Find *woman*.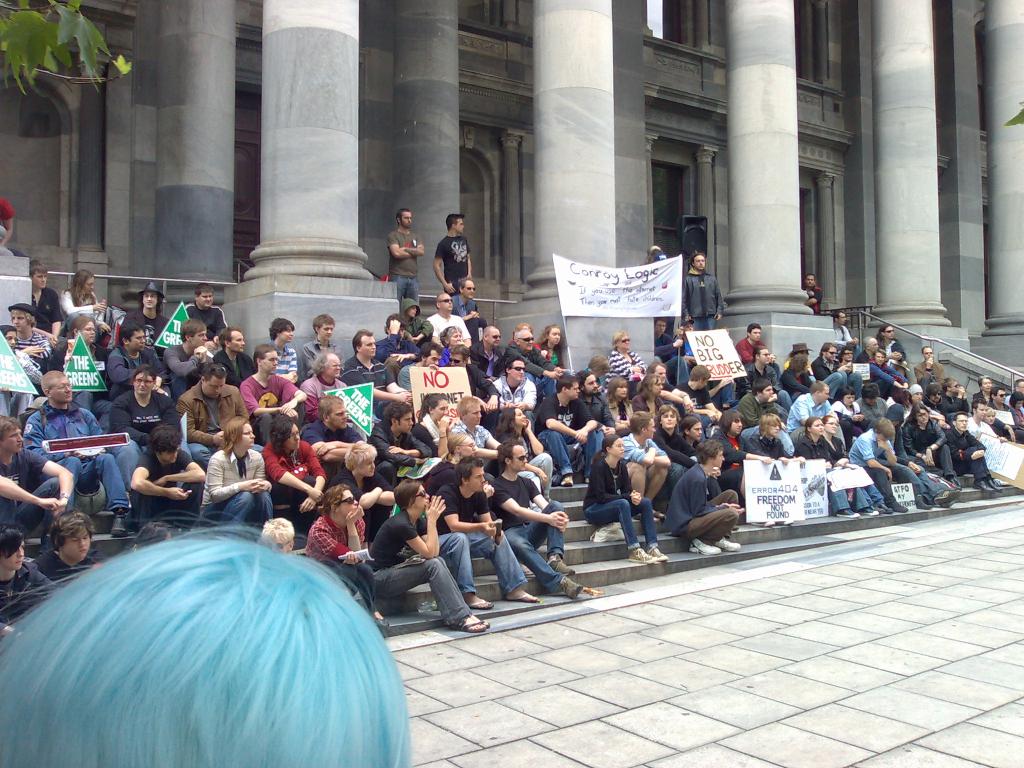
<region>57, 268, 104, 321</region>.
